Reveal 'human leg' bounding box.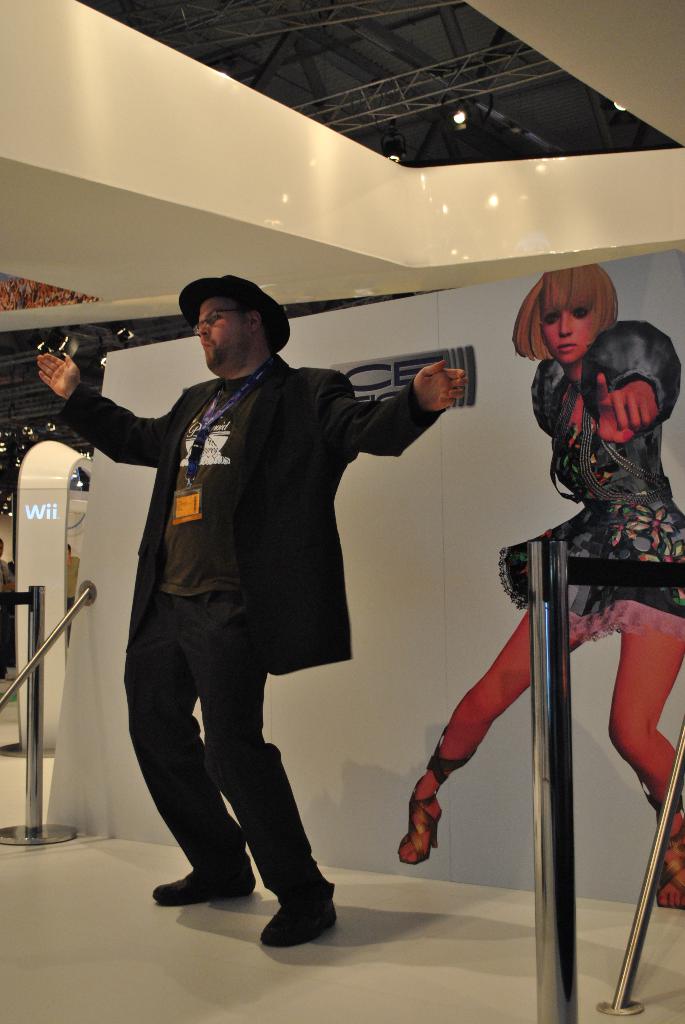
Revealed: l=604, t=624, r=684, b=902.
